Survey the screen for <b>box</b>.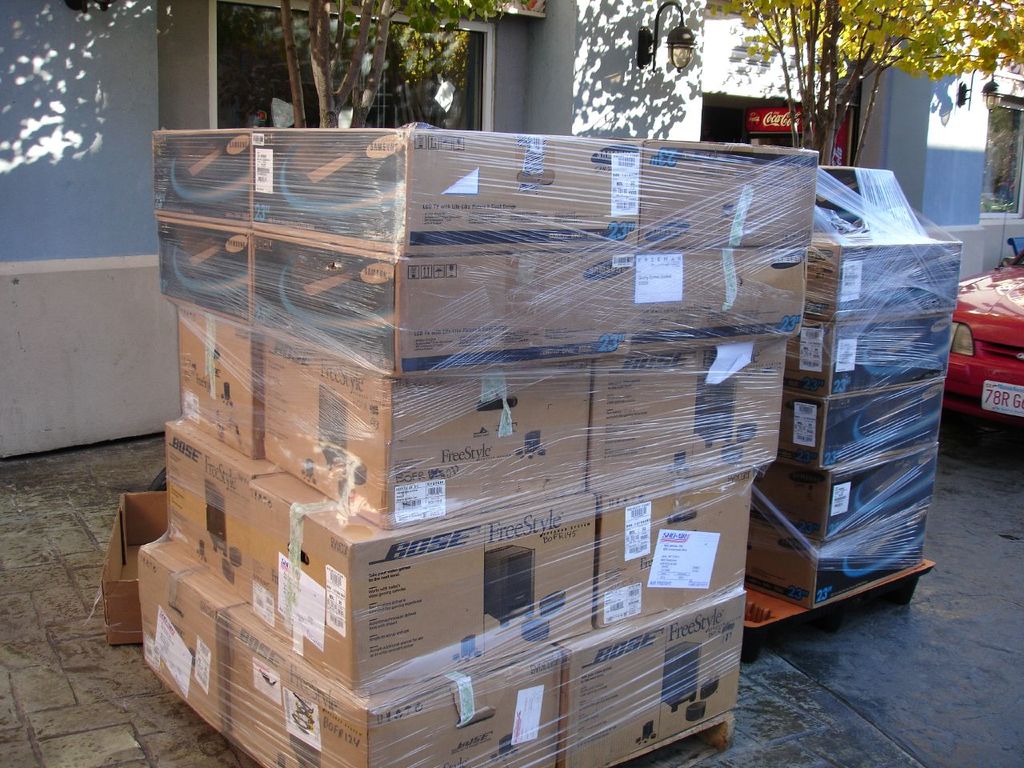
Survey found: rect(173, 301, 266, 461).
